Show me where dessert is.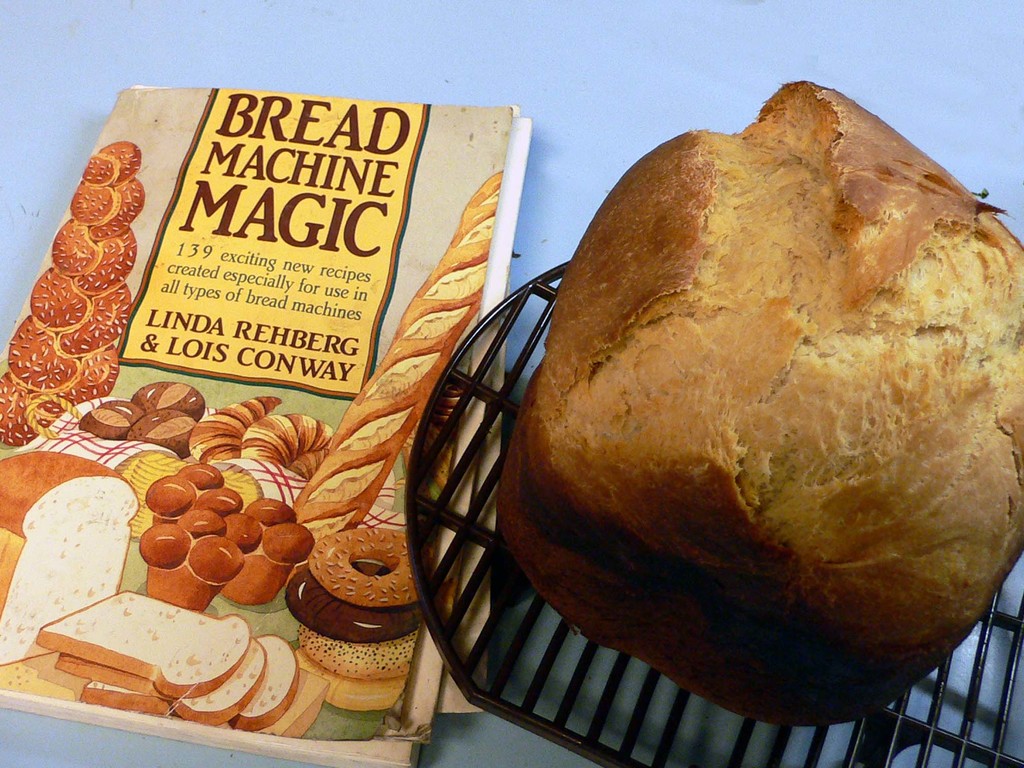
dessert is at <region>136, 378, 204, 415</region>.
